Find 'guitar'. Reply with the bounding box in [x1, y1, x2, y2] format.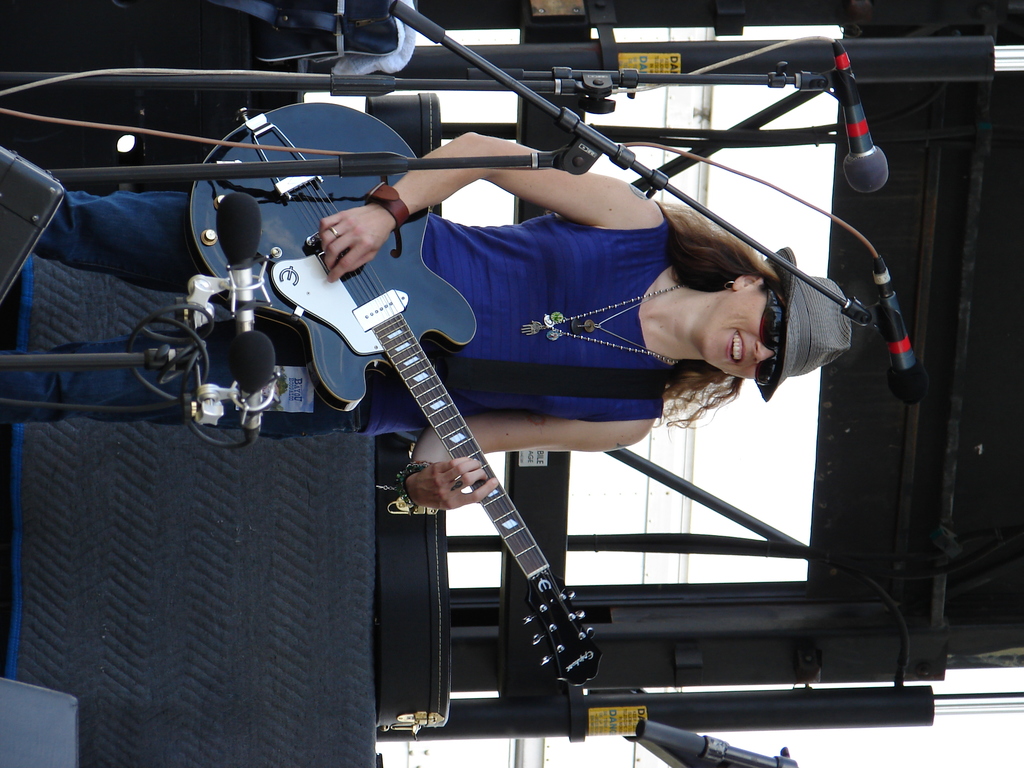
[148, 150, 616, 693].
